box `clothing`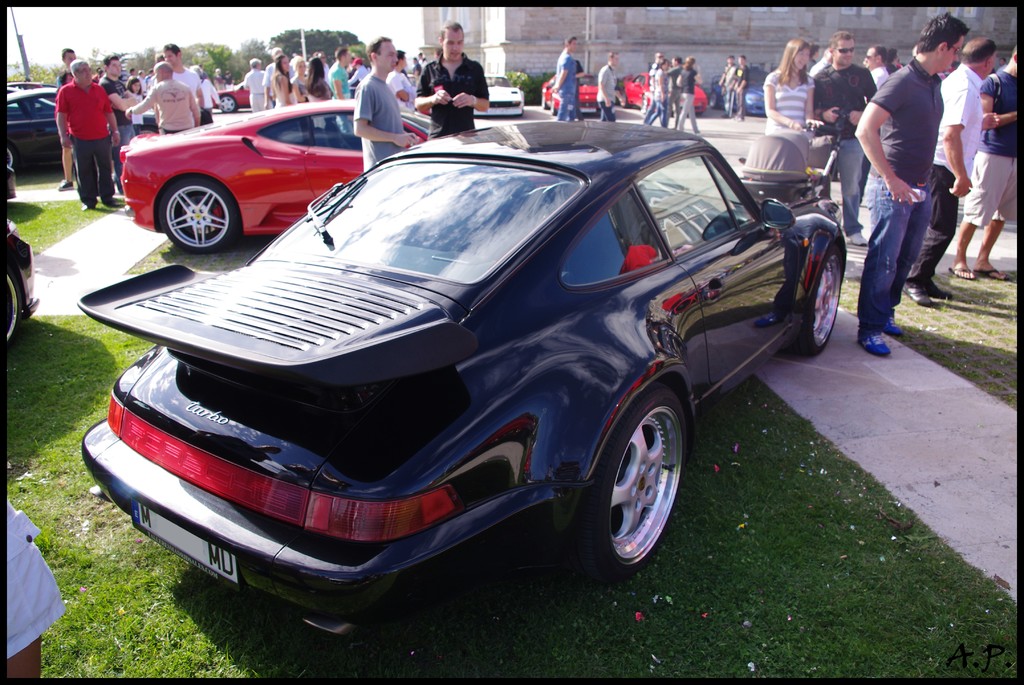
[599,65,614,126]
